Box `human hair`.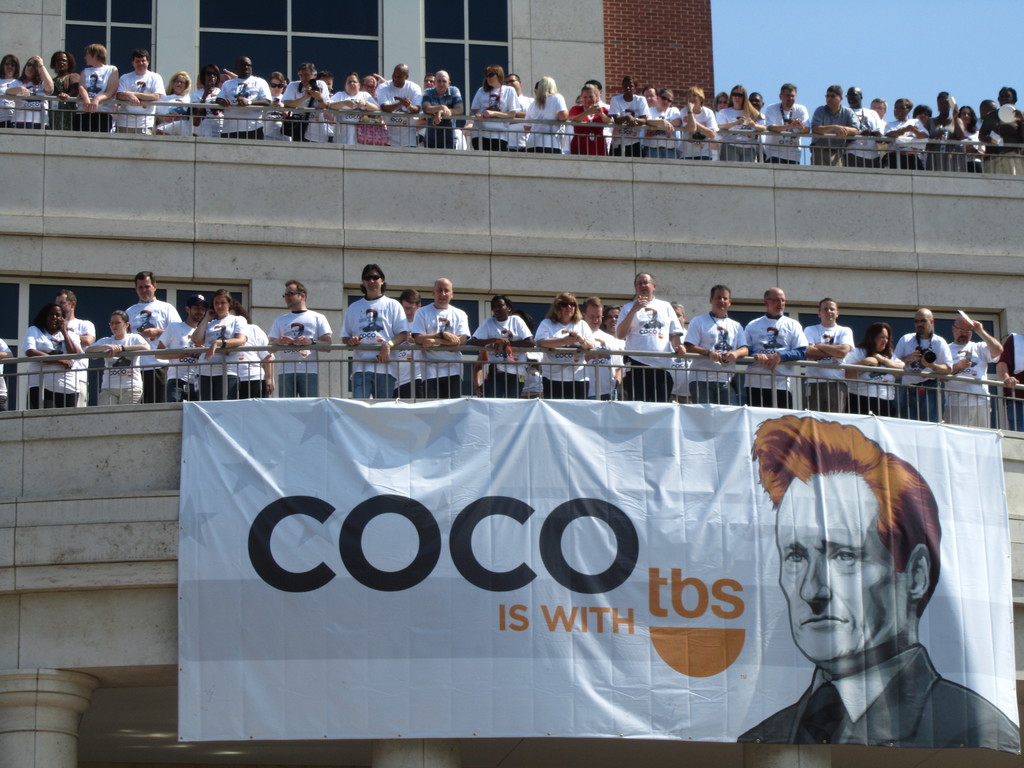
bbox=(294, 60, 315, 76).
